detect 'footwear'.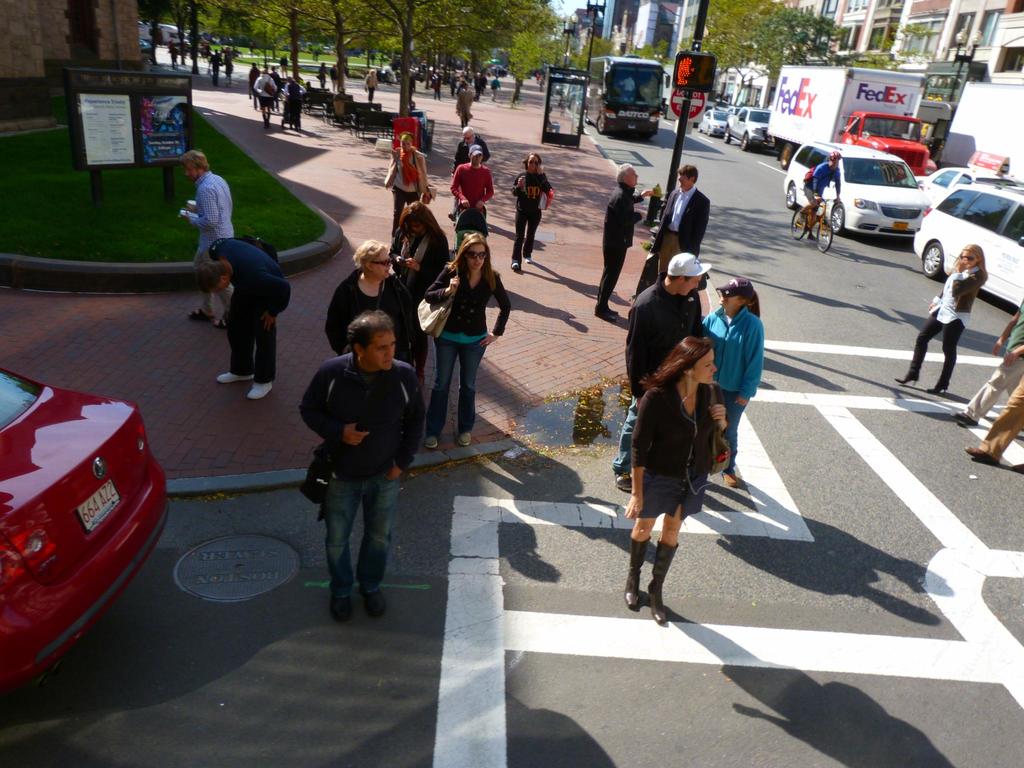
Detected at BBox(648, 541, 679, 623).
